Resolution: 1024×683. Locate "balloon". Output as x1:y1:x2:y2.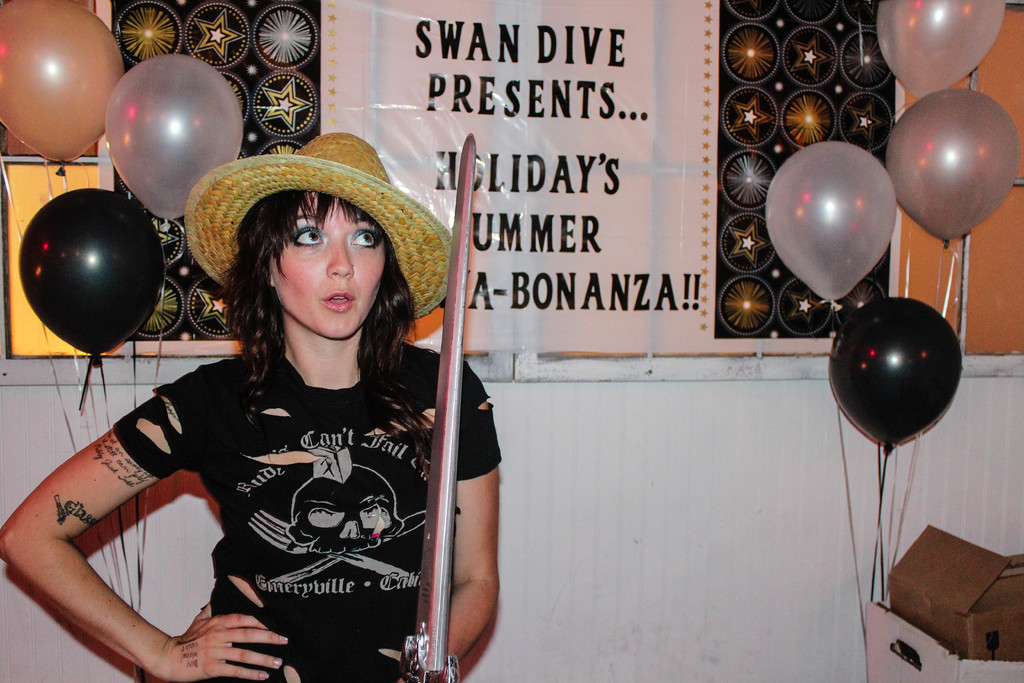
15:189:165:352.
